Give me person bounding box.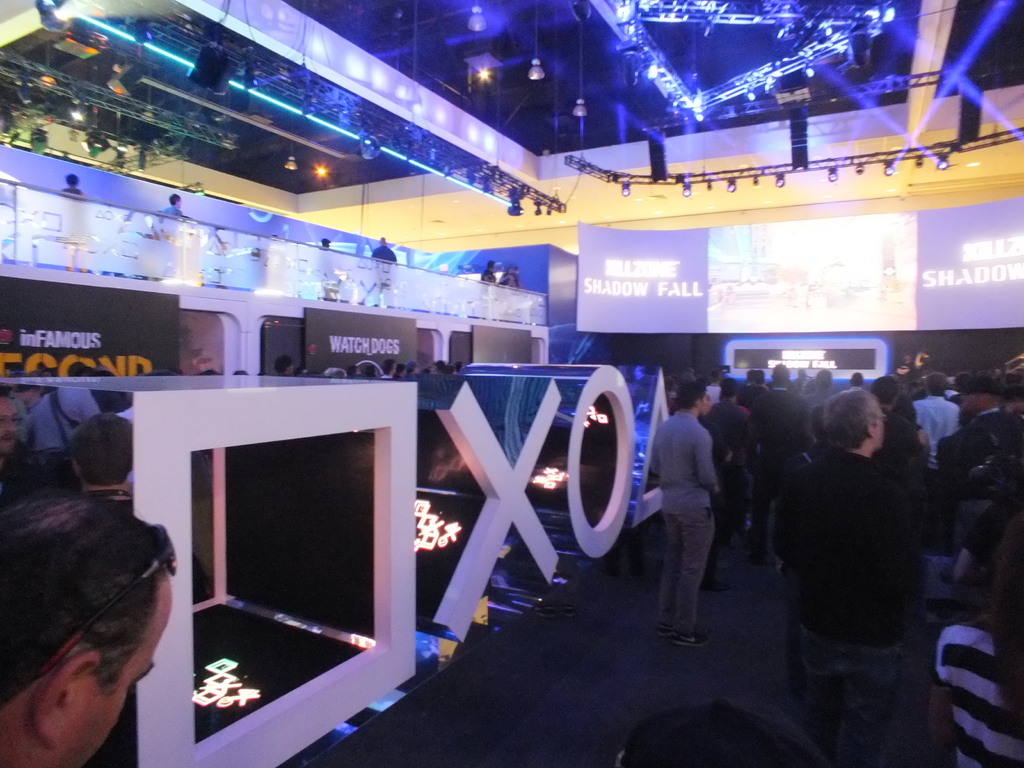
[x1=772, y1=386, x2=928, y2=767].
